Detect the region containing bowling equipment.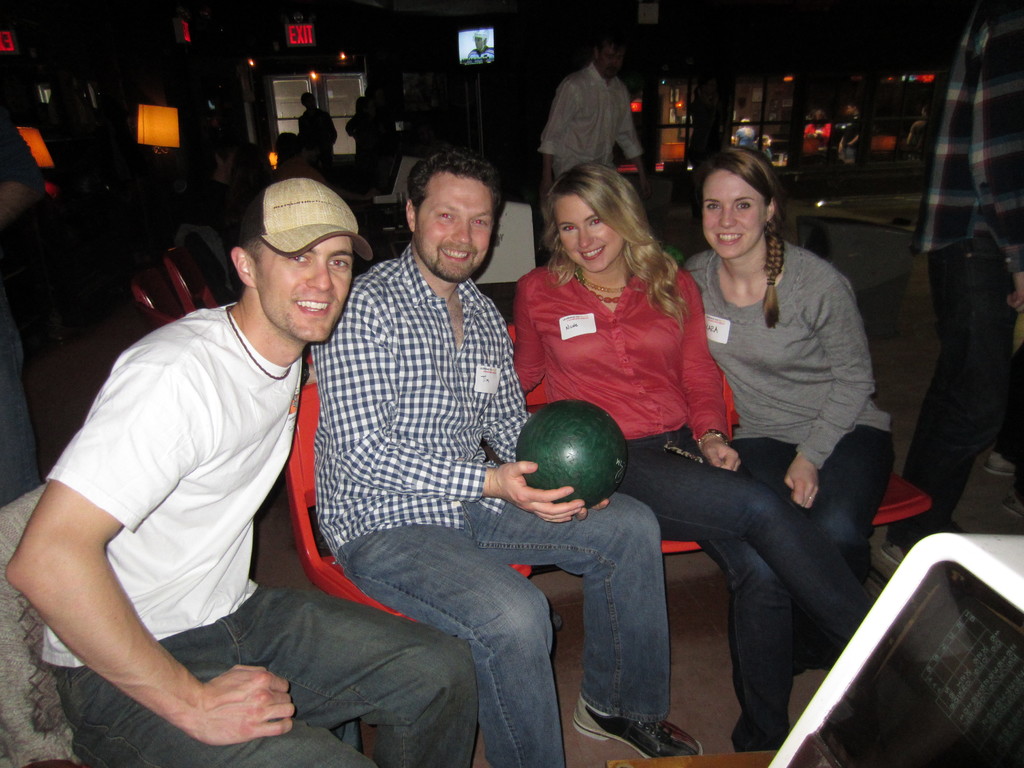
box(516, 397, 626, 504).
